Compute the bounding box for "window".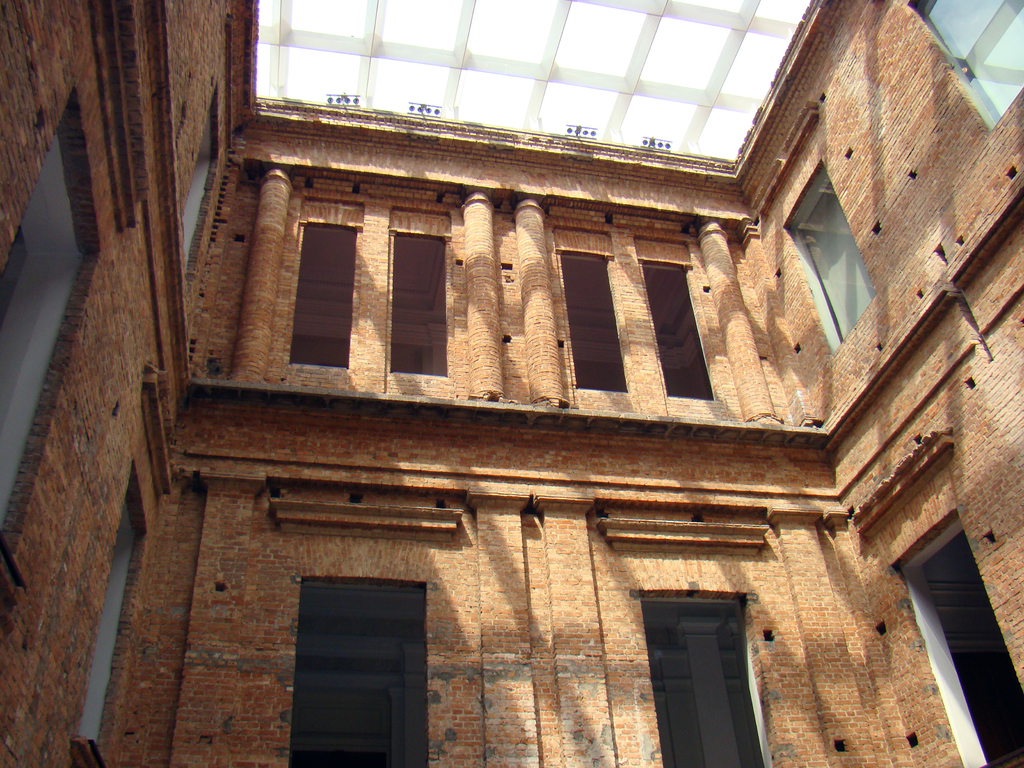
175,100,223,267.
